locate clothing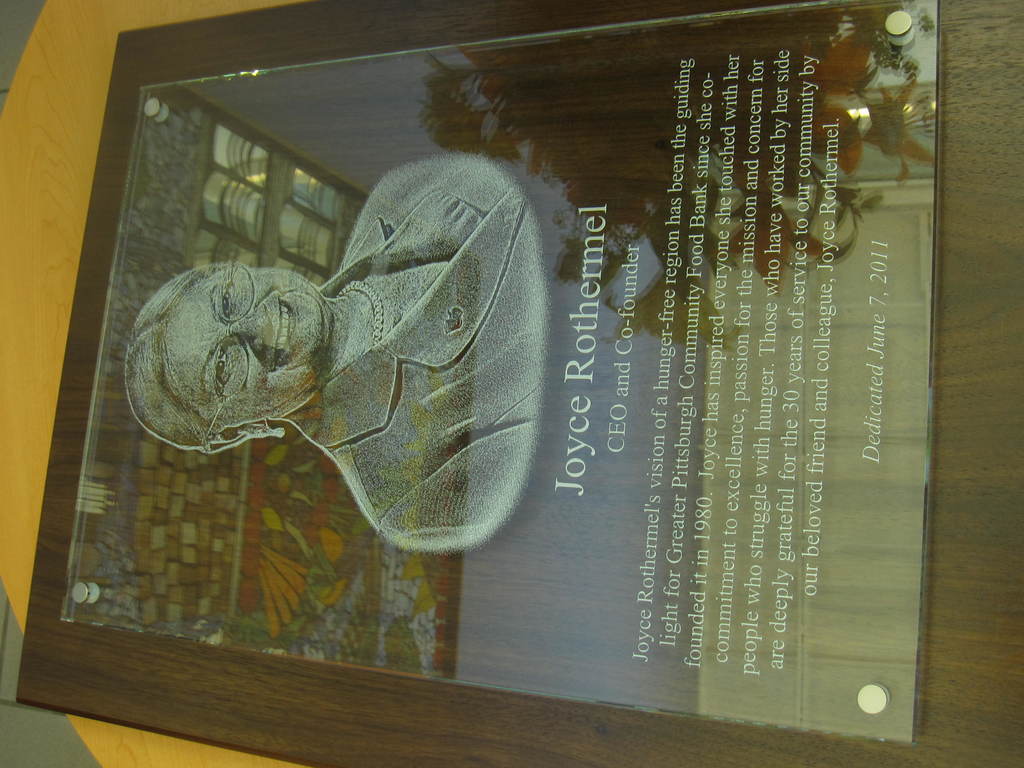
[left=293, top=168, right=546, bottom=545]
